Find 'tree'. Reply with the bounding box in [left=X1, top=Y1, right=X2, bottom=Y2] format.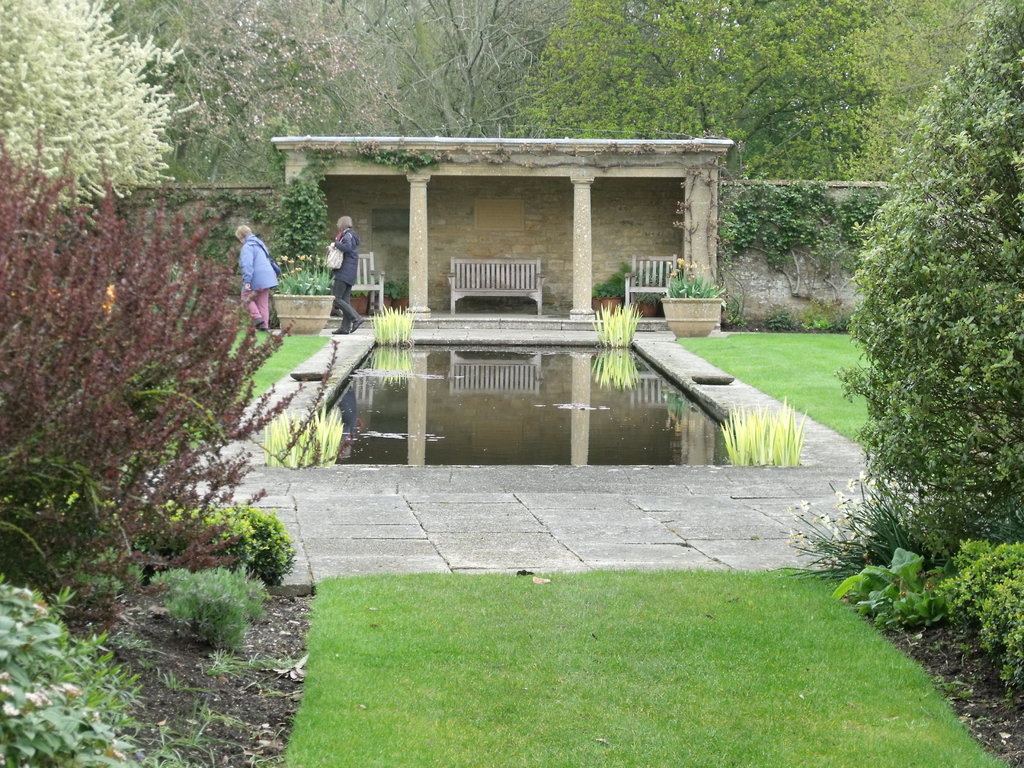
[left=825, top=0, right=1023, bottom=541].
